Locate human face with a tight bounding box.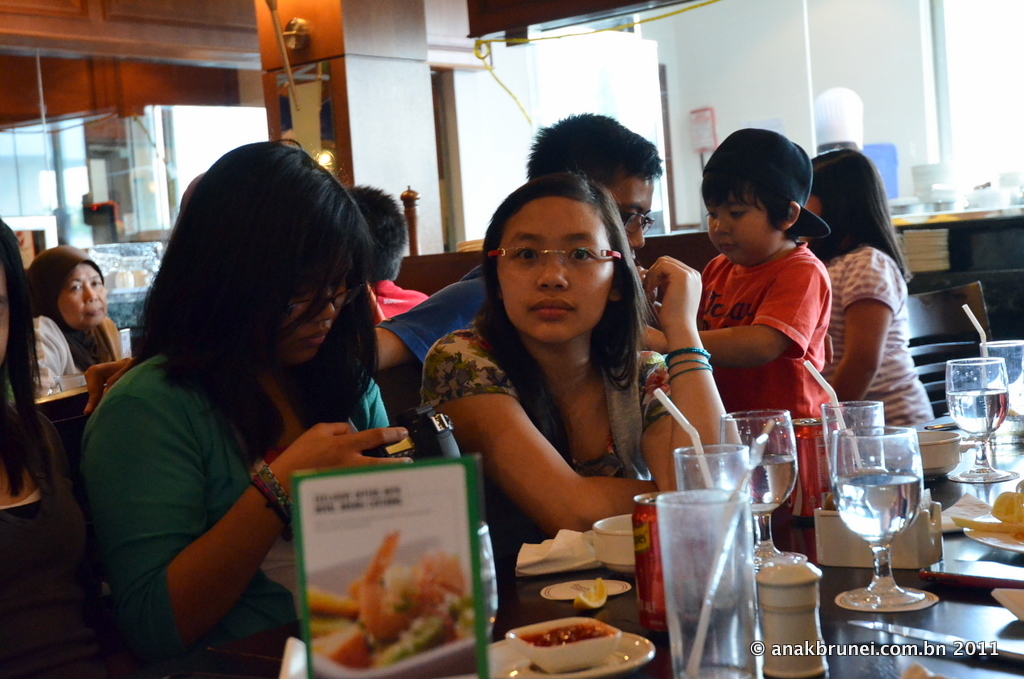
(59,260,106,327).
